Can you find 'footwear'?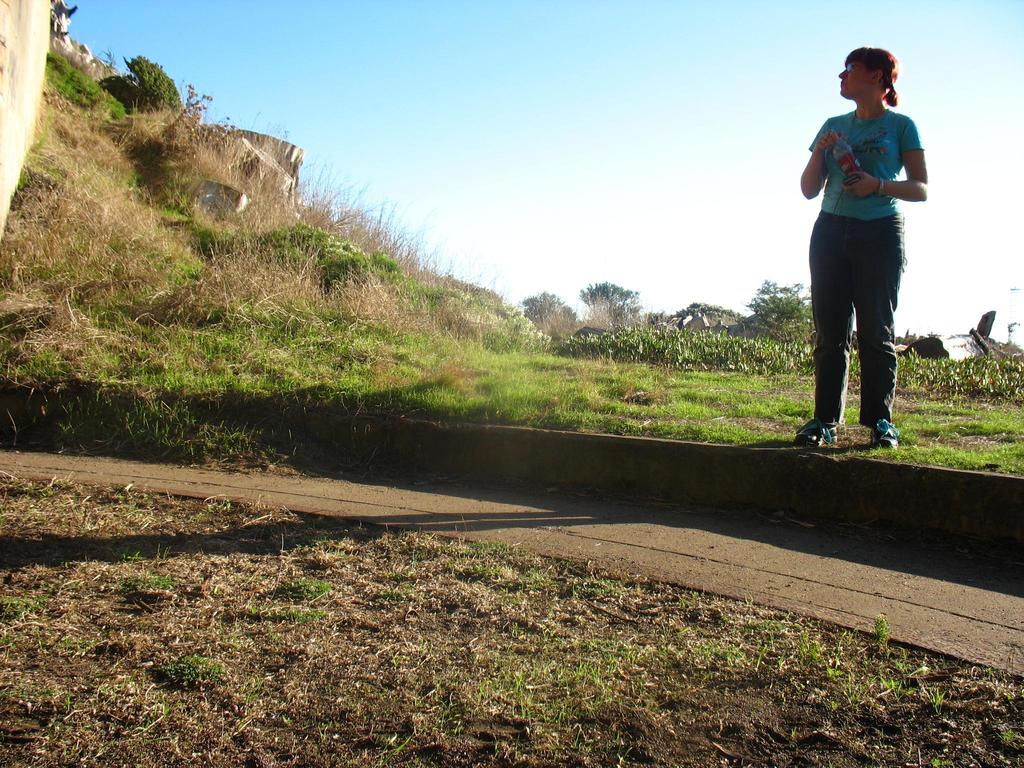
Yes, bounding box: box(870, 422, 896, 450).
